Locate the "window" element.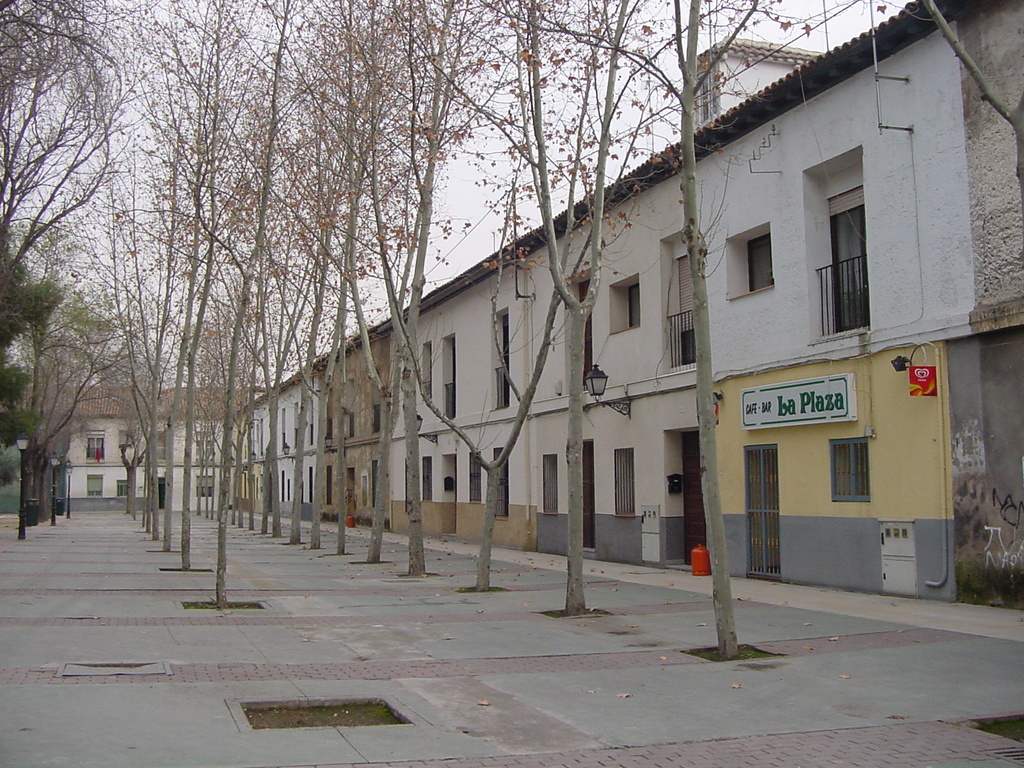
Element bbox: [x1=467, y1=451, x2=483, y2=501].
